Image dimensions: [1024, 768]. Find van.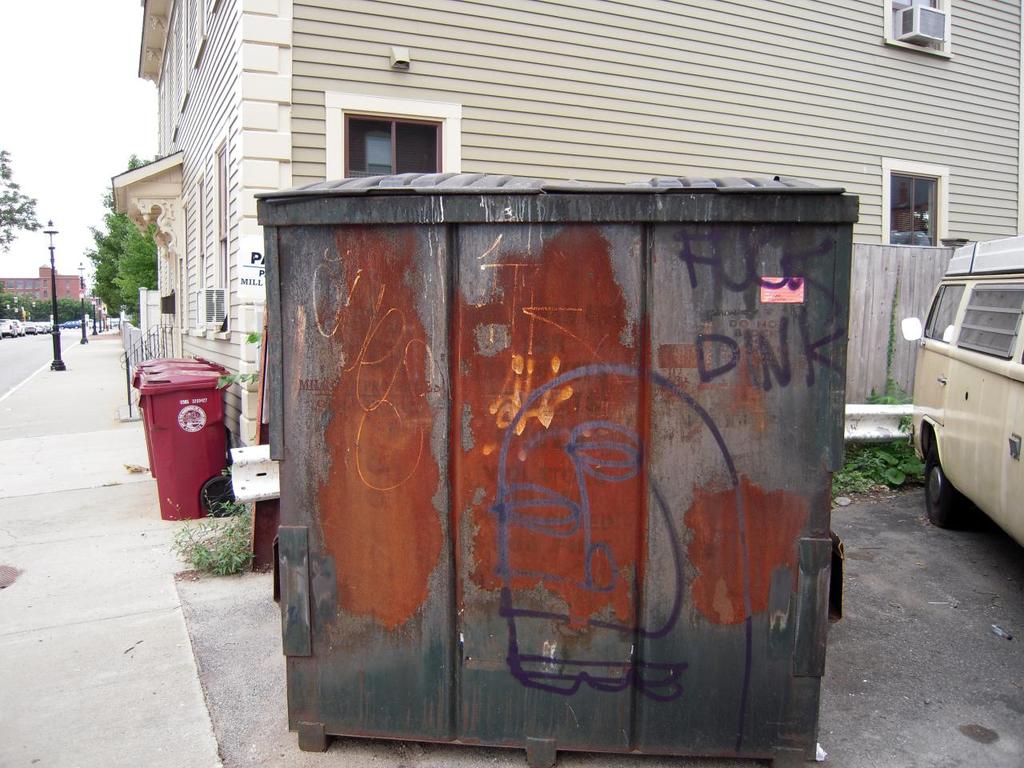
898, 234, 1022, 543.
